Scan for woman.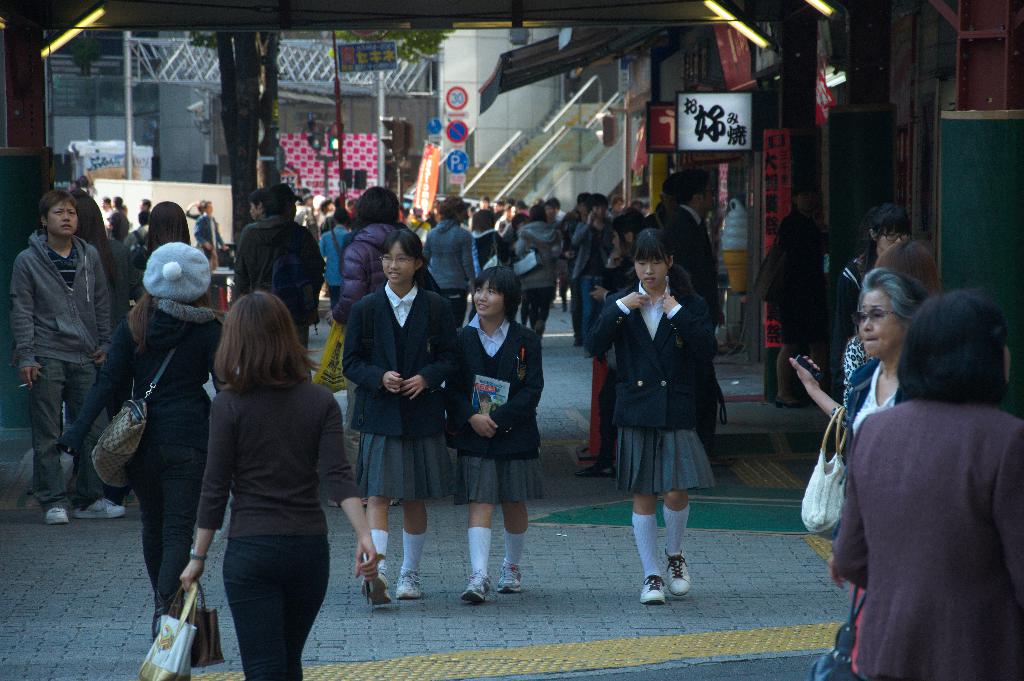
Scan result: l=420, t=198, r=480, b=324.
